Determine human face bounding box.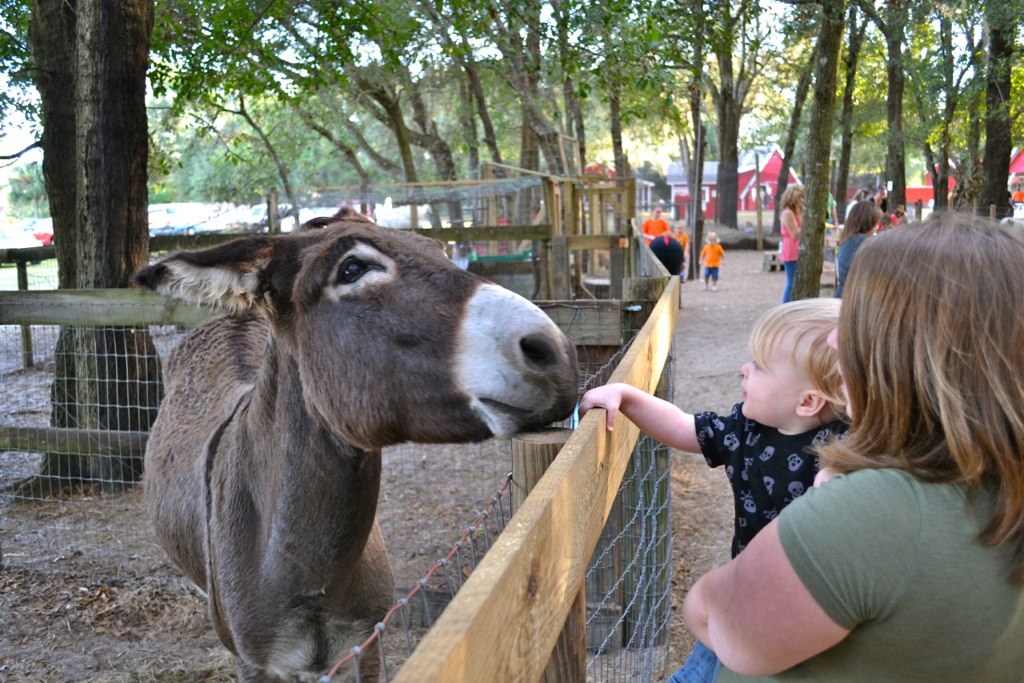
Determined: (800, 193, 808, 209).
